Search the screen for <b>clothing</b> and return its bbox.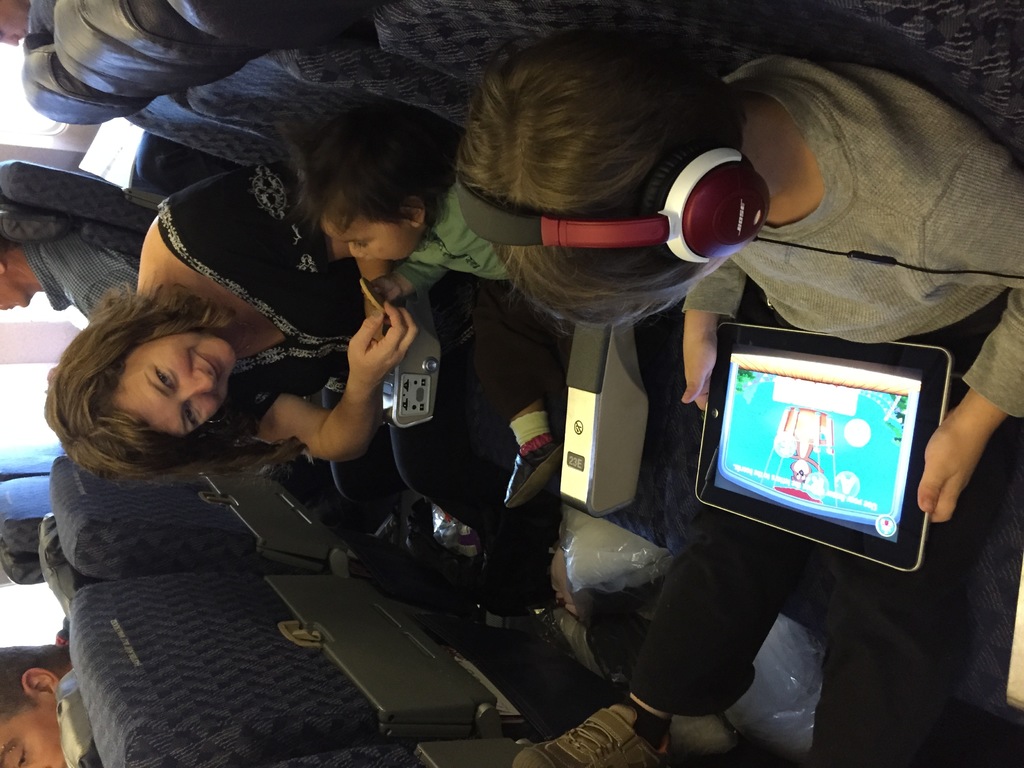
Found: BBox(683, 56, 1023, 419).
